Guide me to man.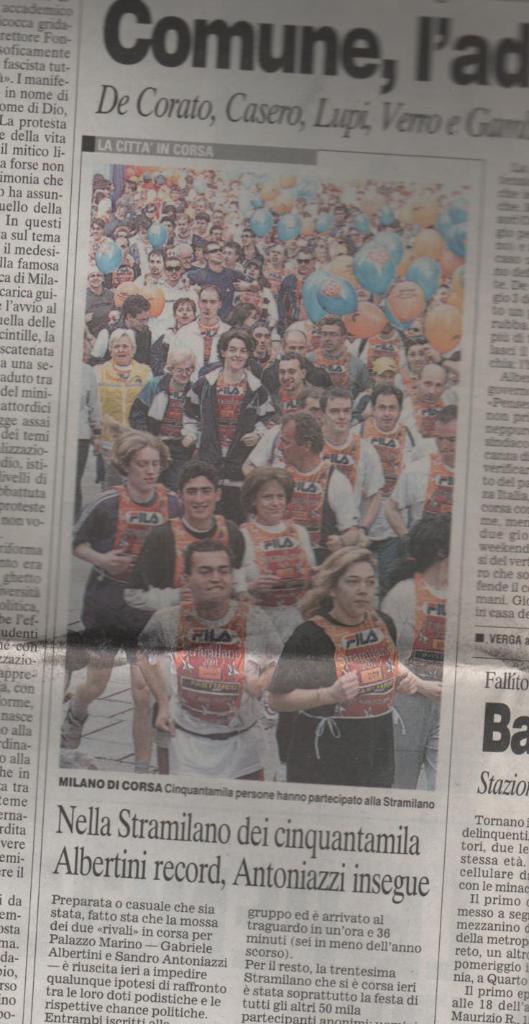
Guidance: bbox=[152, 261, 200, 337].
